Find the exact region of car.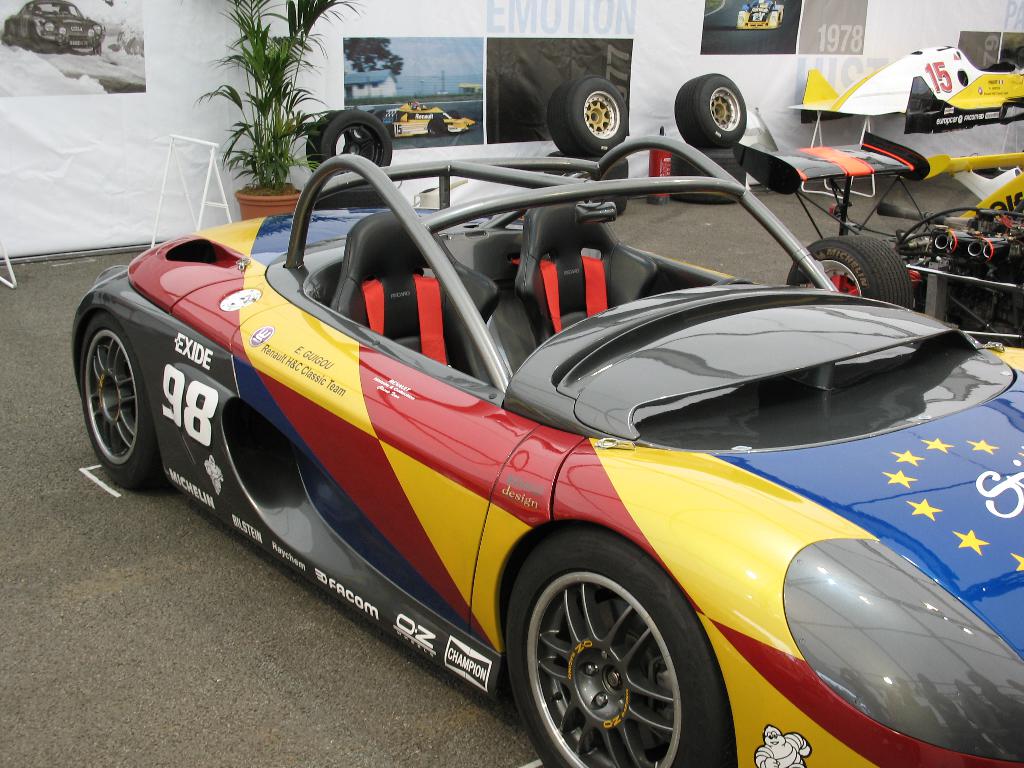
Exact region: l=735, t=0, r=783, b=31.
